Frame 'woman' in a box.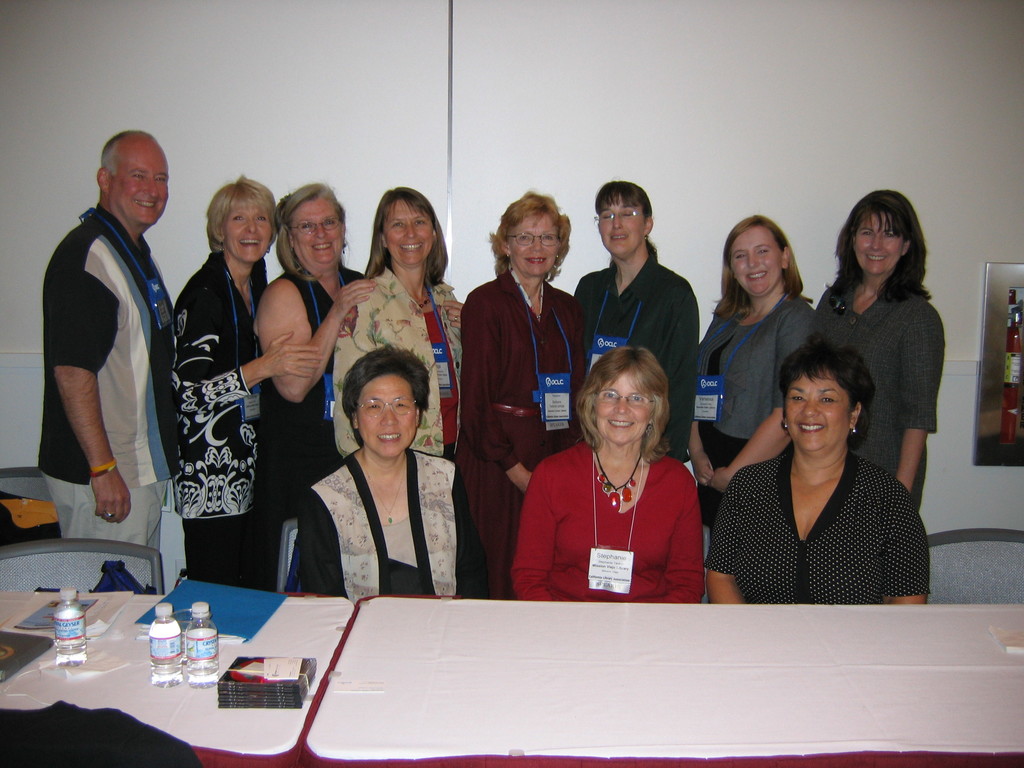
(x1=515, y1=349, x2=712, y2=595).
